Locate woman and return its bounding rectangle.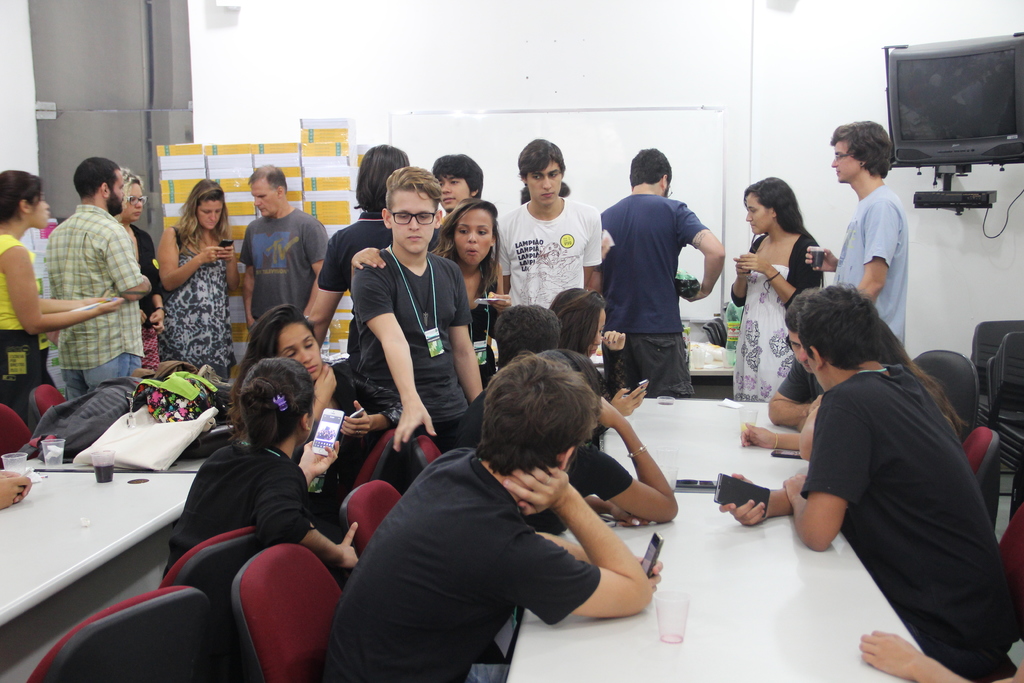
locate(113, 180, 174, 370).
